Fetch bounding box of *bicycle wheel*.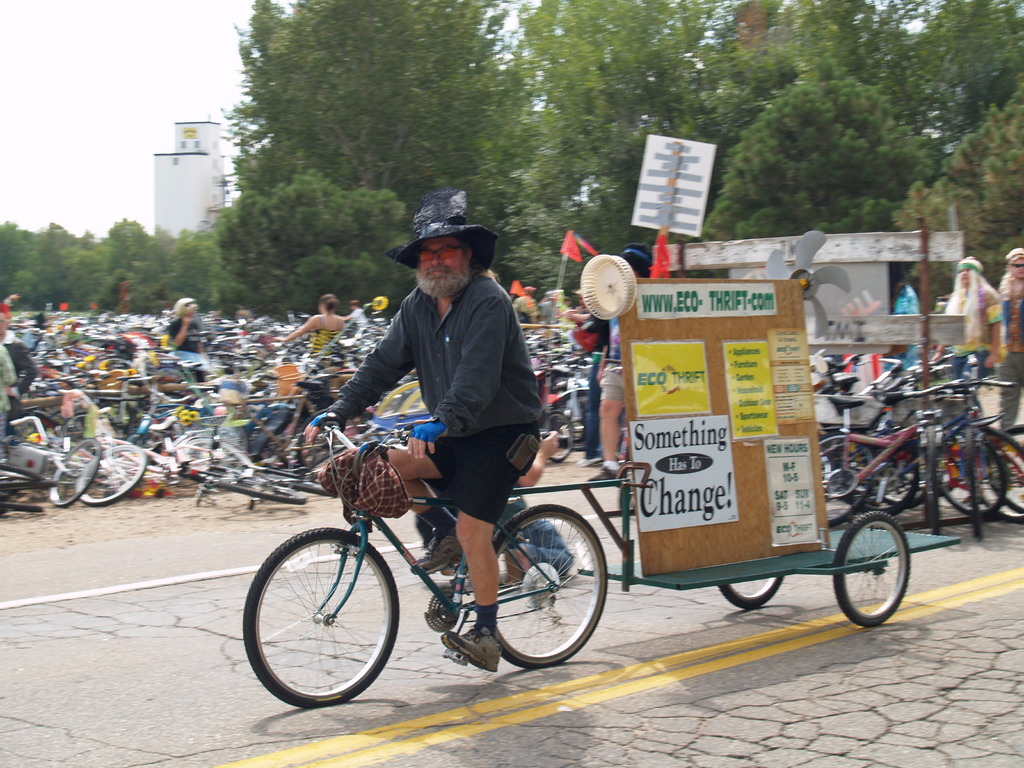
Bbox: box(77, 442, 147, 504).
